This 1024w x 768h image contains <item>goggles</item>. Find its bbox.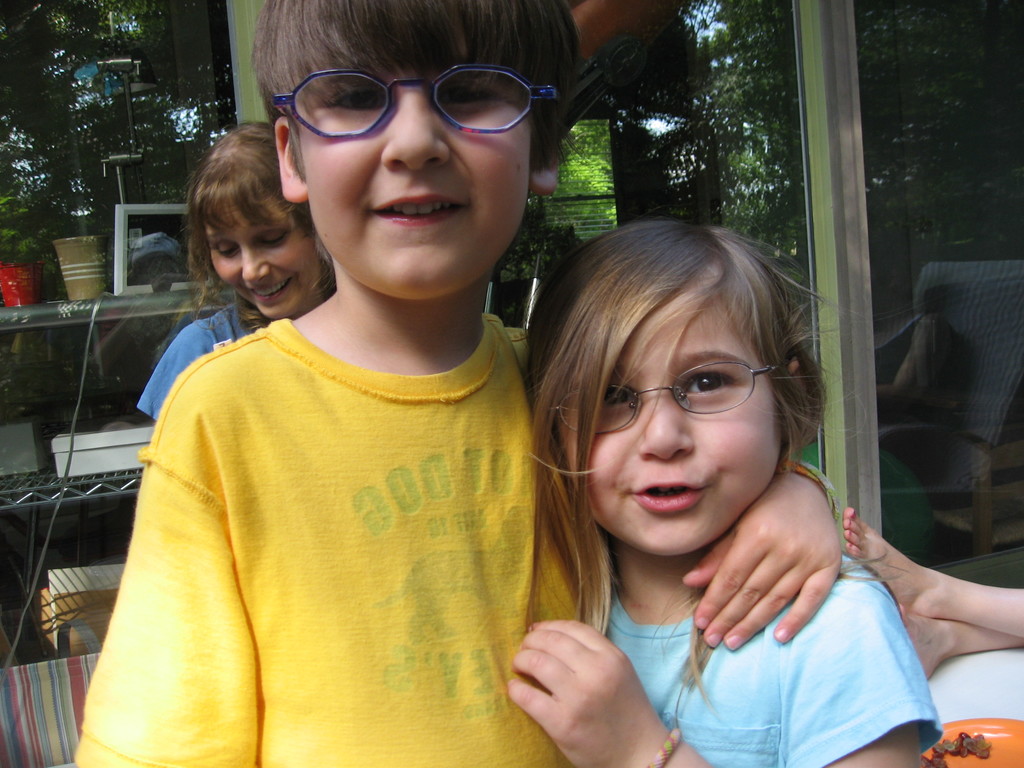
261 61 576 126.
